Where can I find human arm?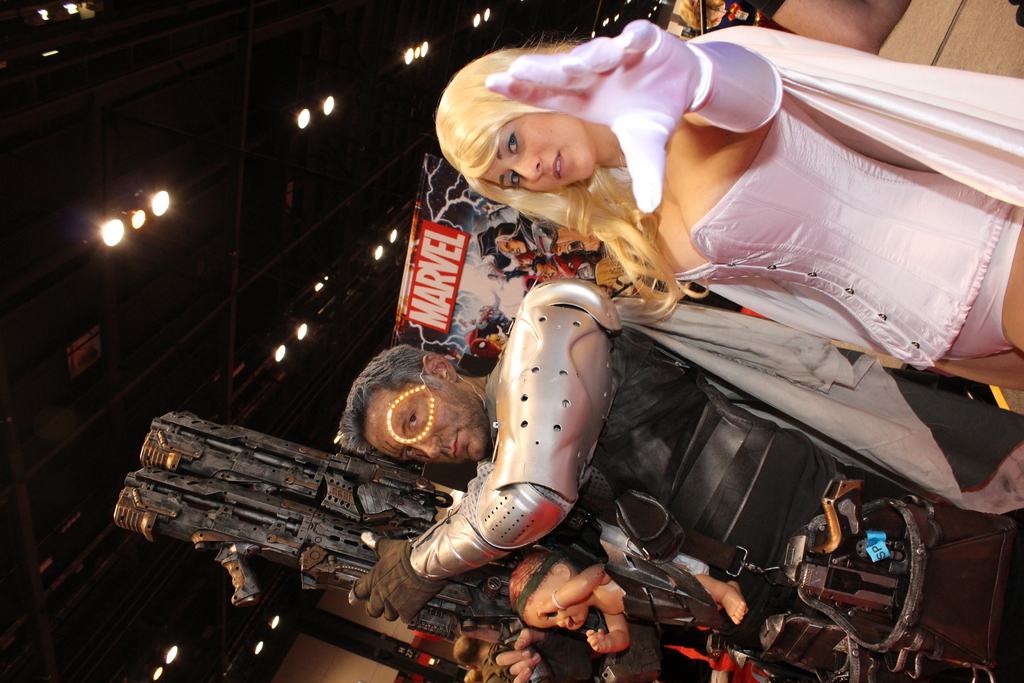
You can find it at (484, 0, 808, 234).
